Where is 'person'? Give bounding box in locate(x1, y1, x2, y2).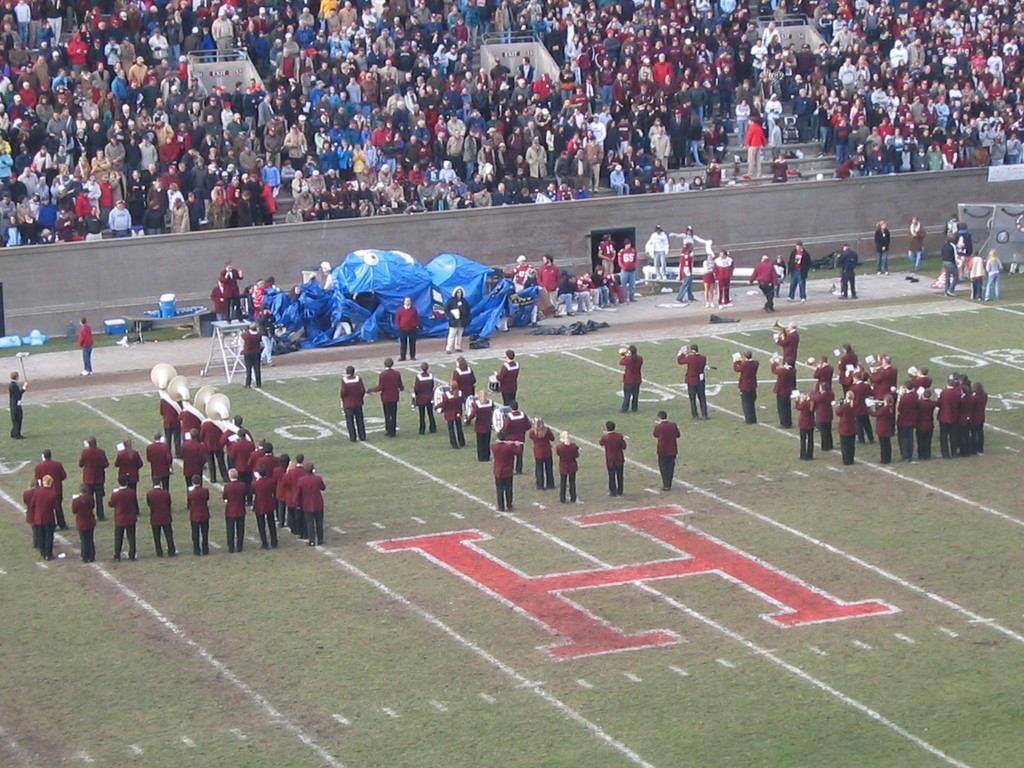
locate(682, 343, 710, 421).
